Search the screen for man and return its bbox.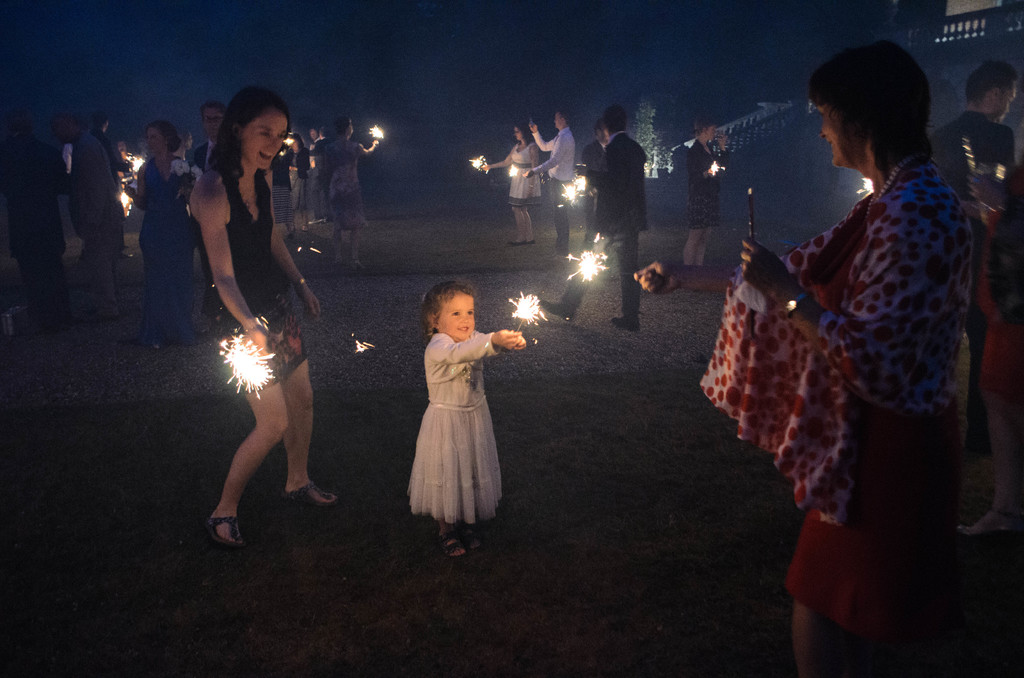
Found: region(519, 102, 579, 259).
